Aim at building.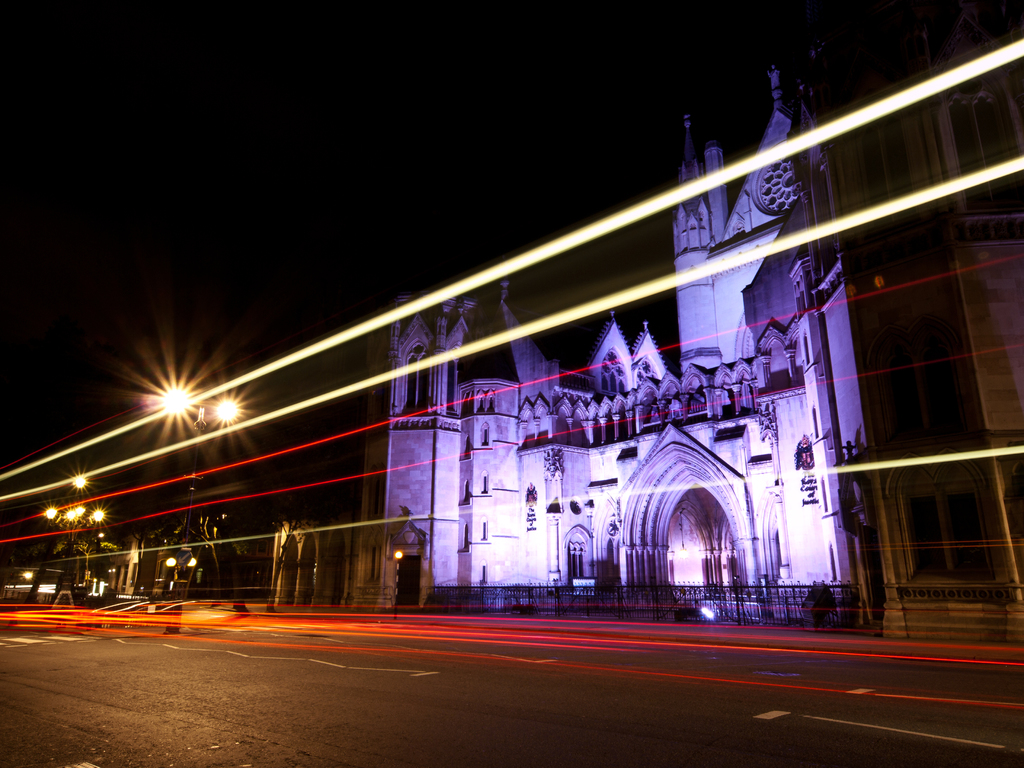
Aimed at 809,0,1023,642.
